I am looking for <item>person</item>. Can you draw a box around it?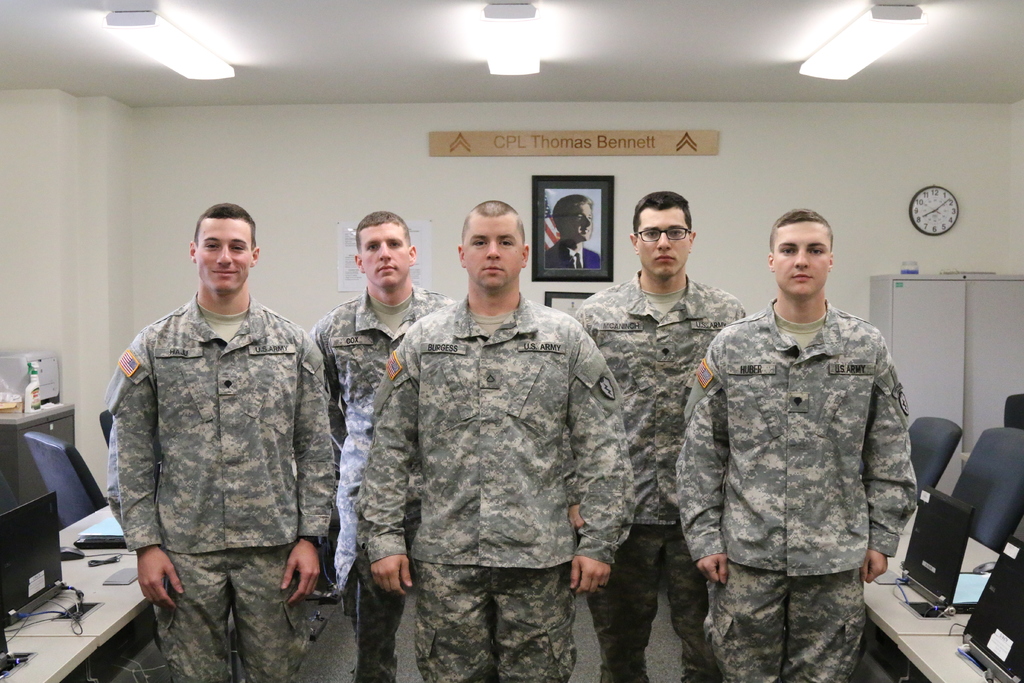
Sure, the bounding box is [85,221,339,682].
